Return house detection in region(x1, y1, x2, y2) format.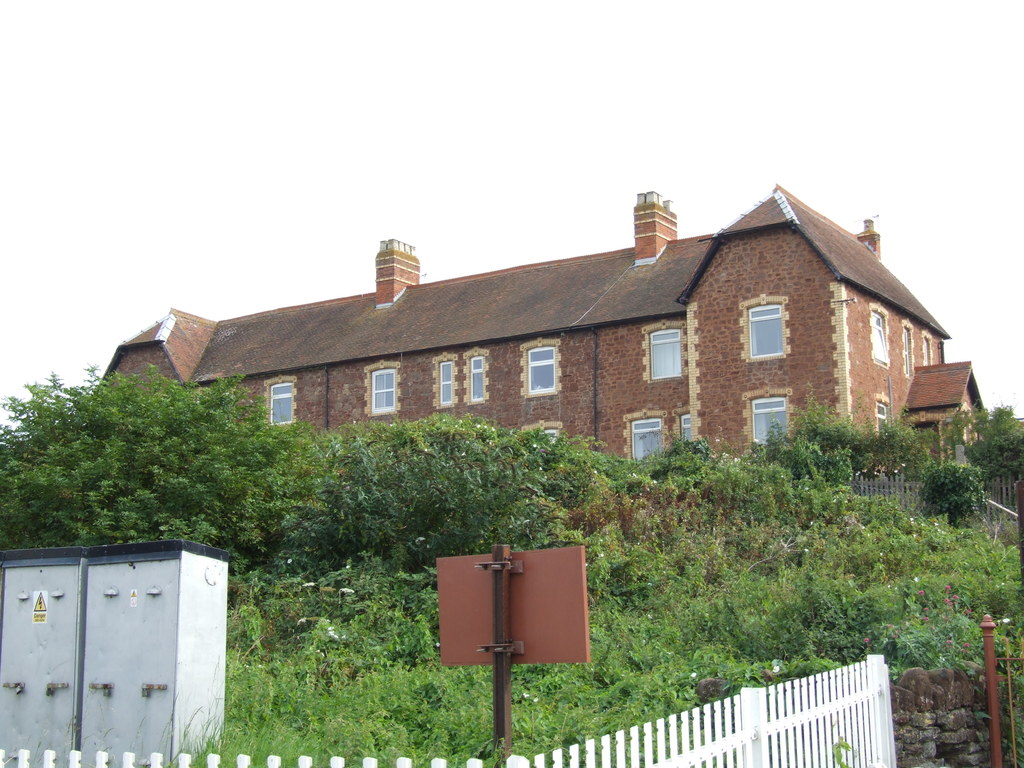
region(127, 180, 927, 595).
